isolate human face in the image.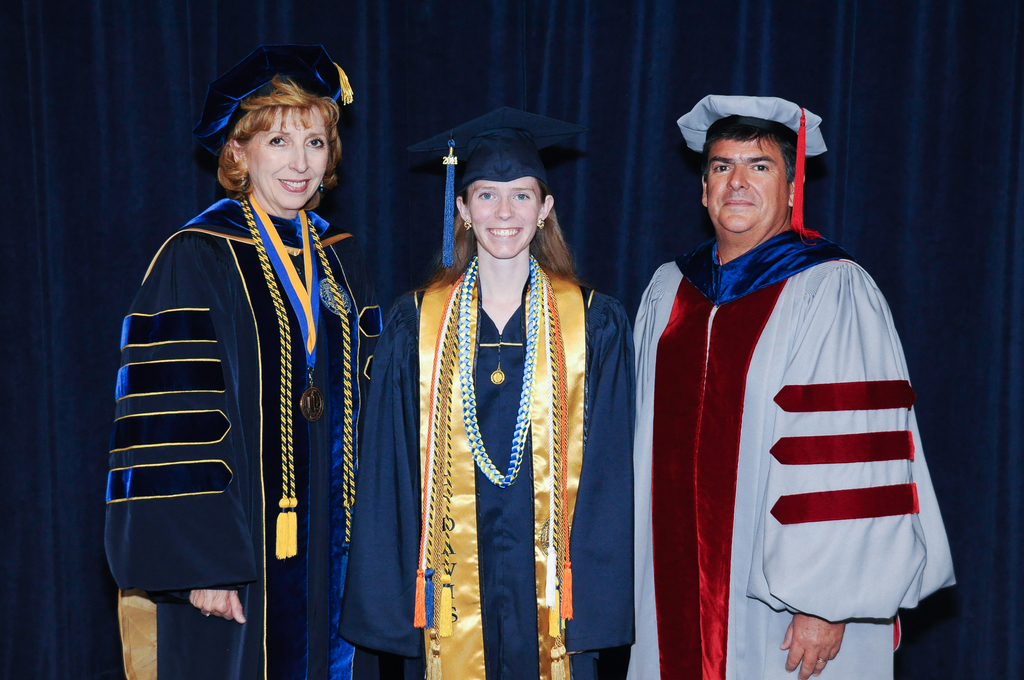
Isolated region: select_region(703, 138, 789, 229).
